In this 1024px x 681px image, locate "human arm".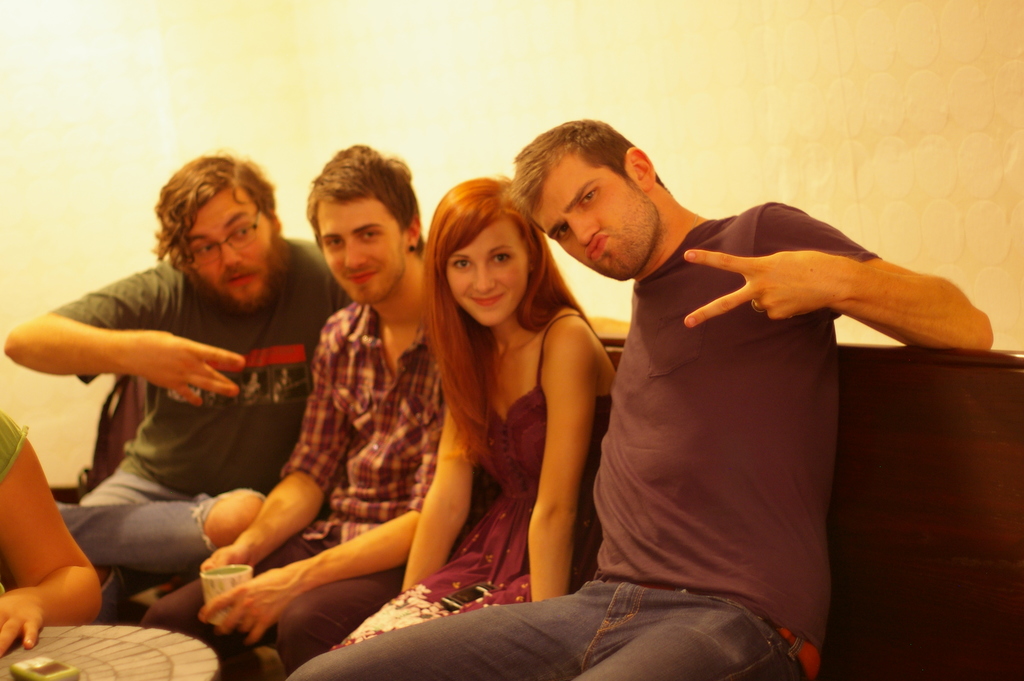
Bounding box: bbox(412, 368, 500, 613).
